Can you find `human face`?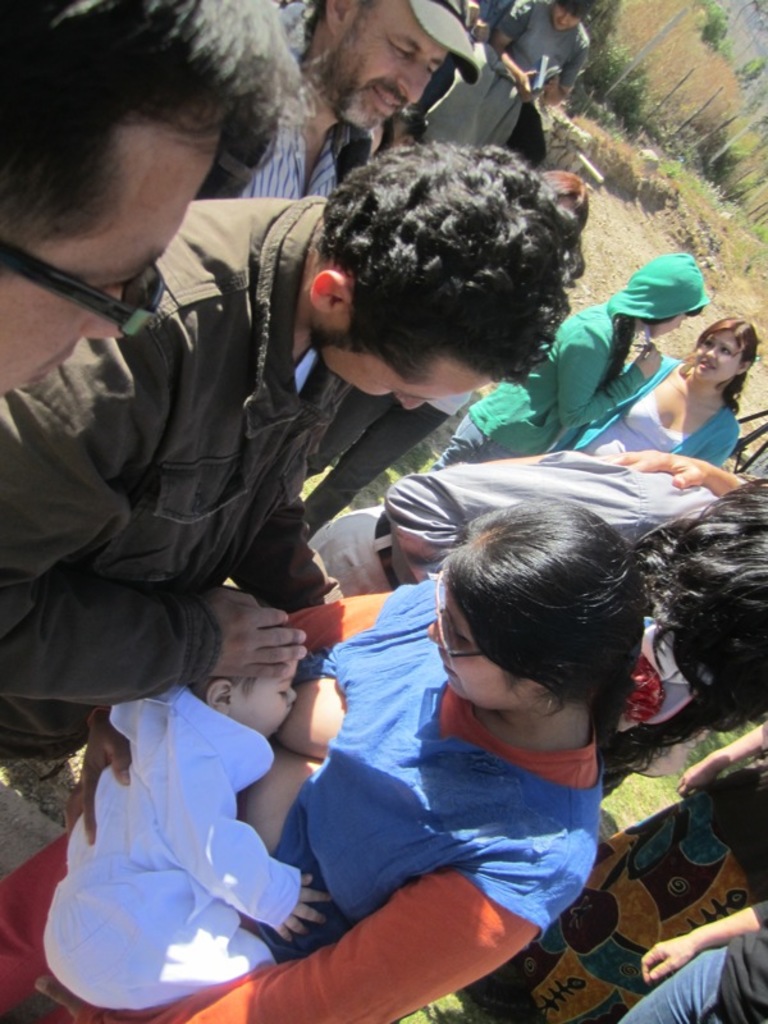
Yes, bounding box: box(320, 0, 443, 125).
